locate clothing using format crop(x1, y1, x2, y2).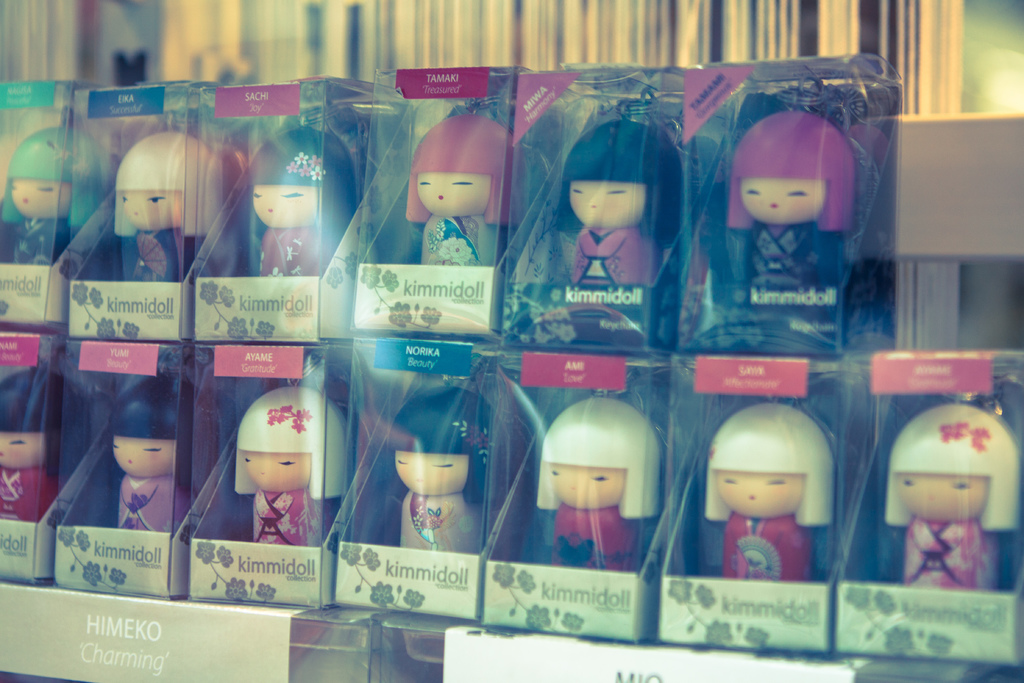
crop(128, 227, 183, 280).
